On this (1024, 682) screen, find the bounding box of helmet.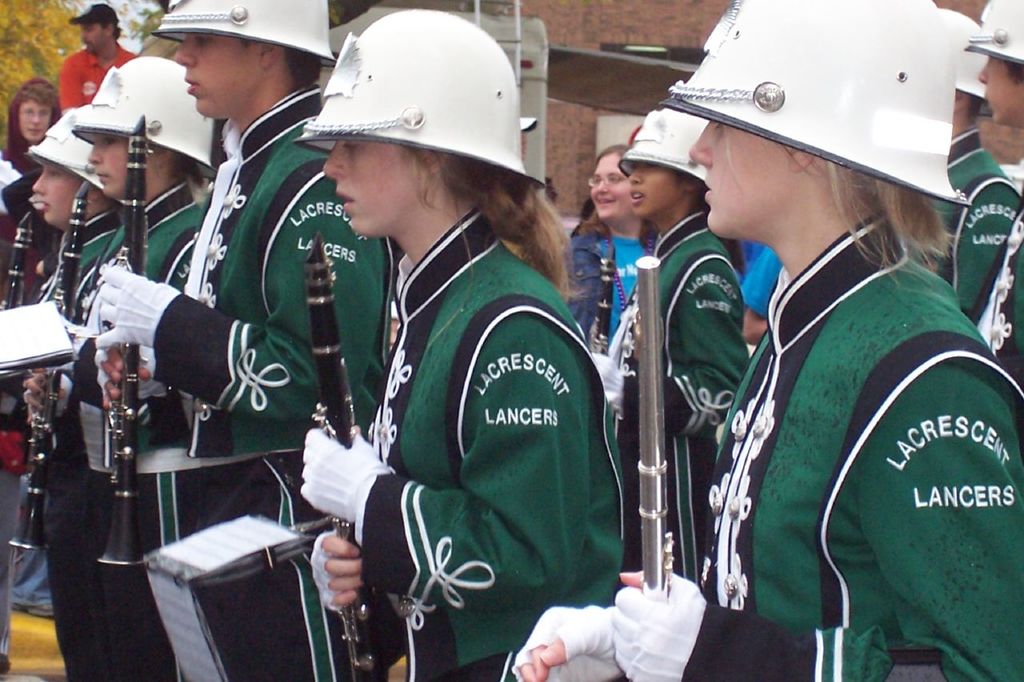
Bounding box: crop(938, 7, 986, 101).
